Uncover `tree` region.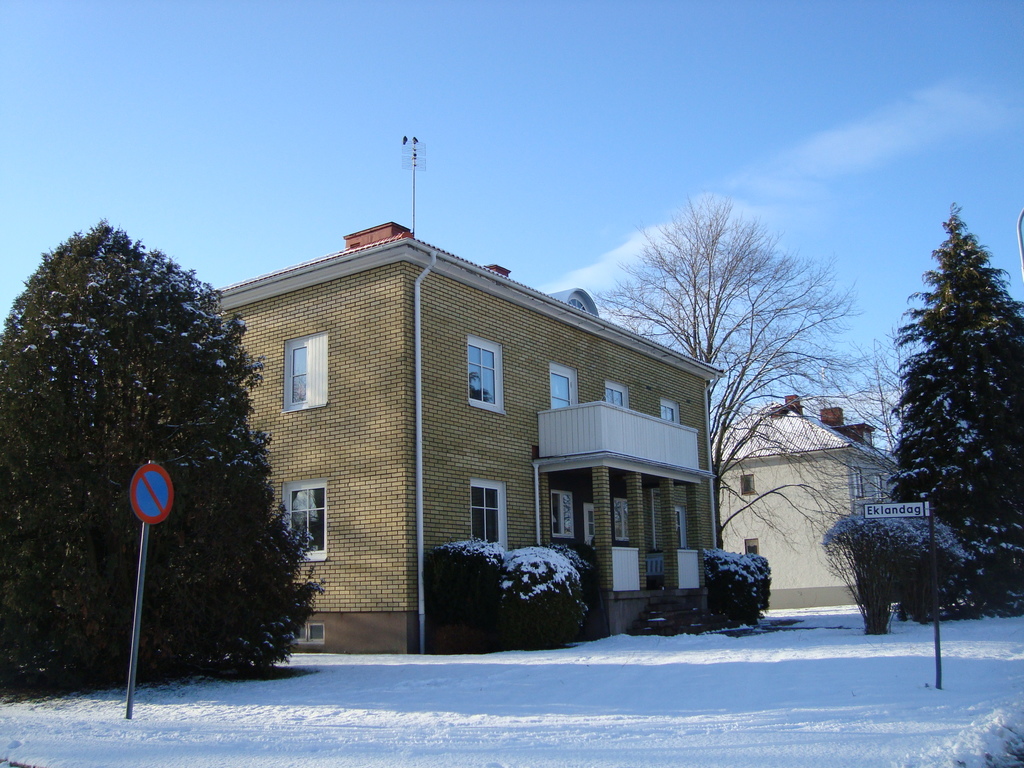
Uncovered: pyautogui.locateOnScreen(777, 312, 909, 647).
